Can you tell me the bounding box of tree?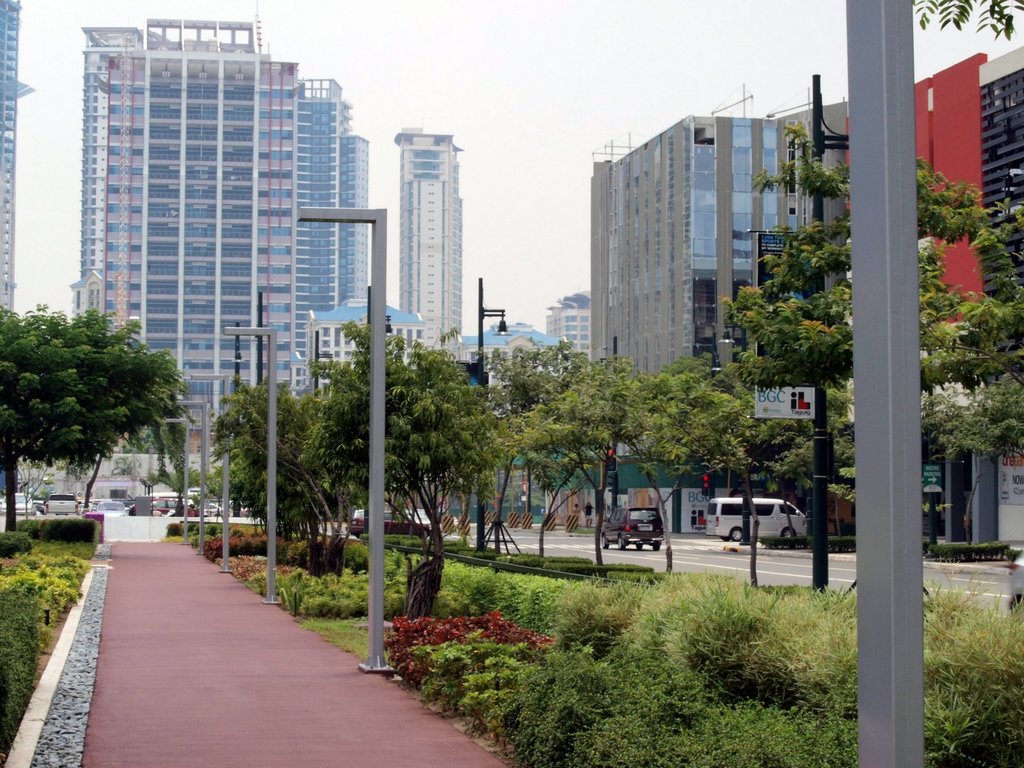
[918, 384, 1023, 545].
